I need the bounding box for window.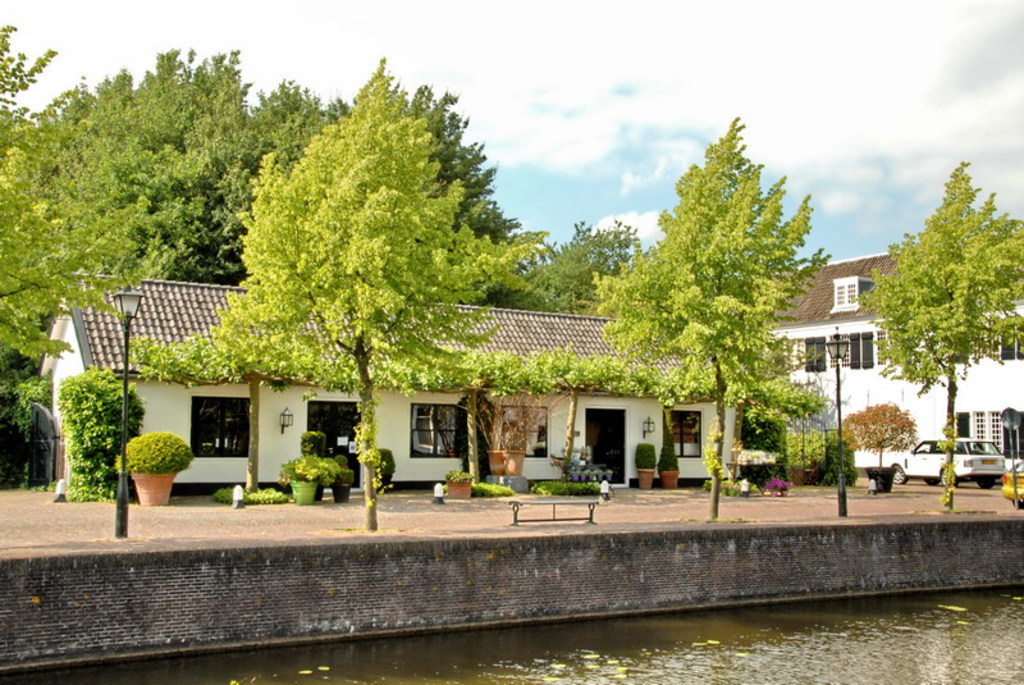
Here it is: Rect(863, 326, 911, 362).
